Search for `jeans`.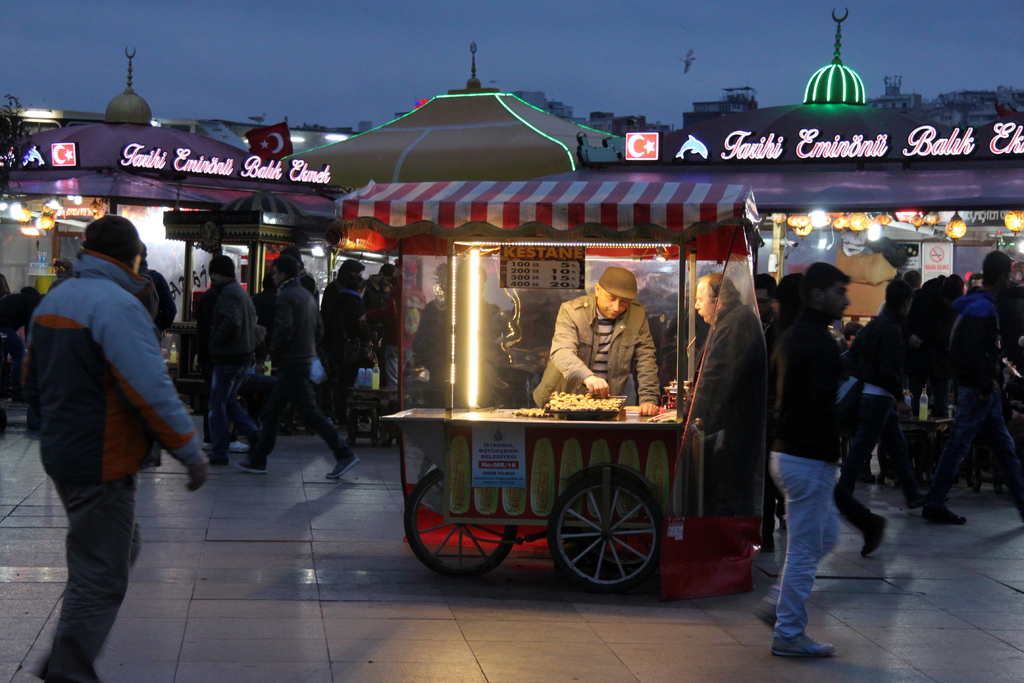
Found at [210,362,257,459].
